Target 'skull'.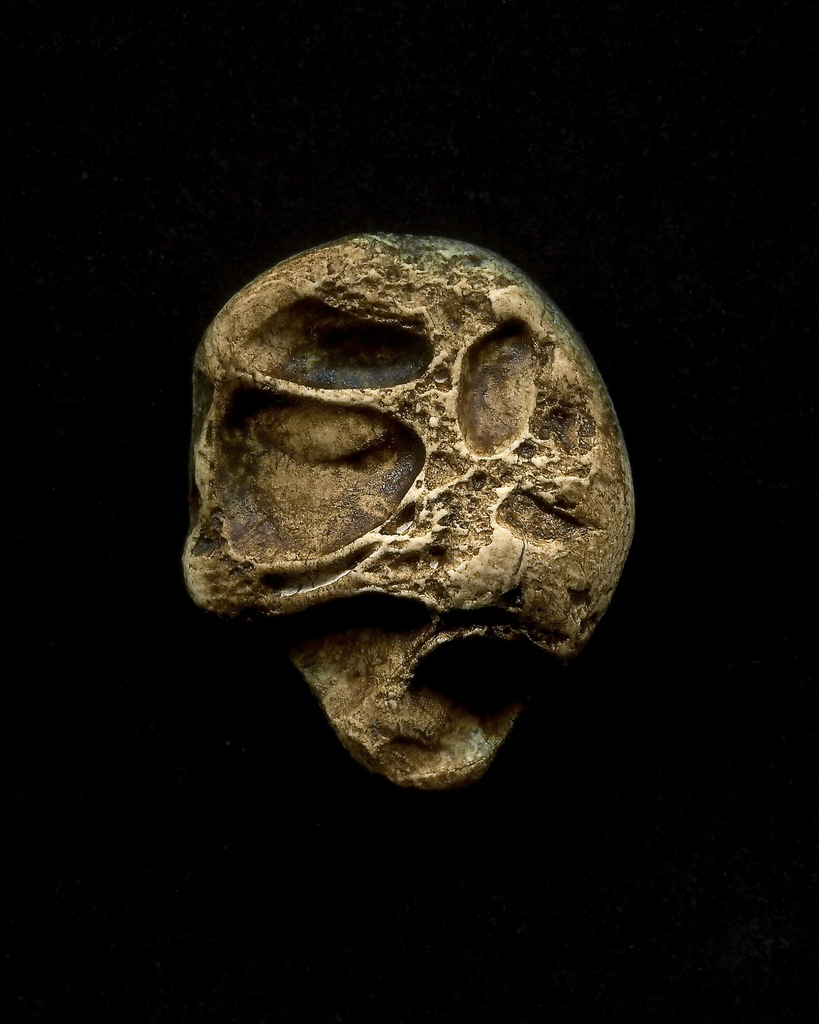
Target region: <bbox>175, 230, 635, 788</bbox>.
